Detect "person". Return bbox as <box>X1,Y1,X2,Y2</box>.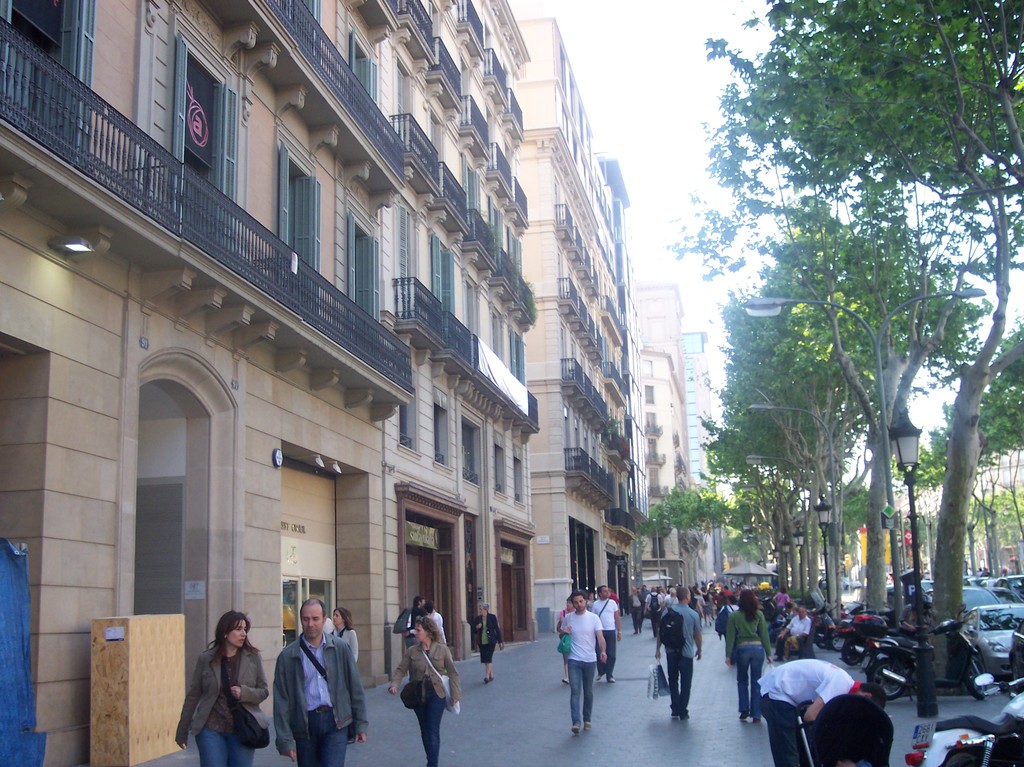
<box>725,591,774,730</box>.
